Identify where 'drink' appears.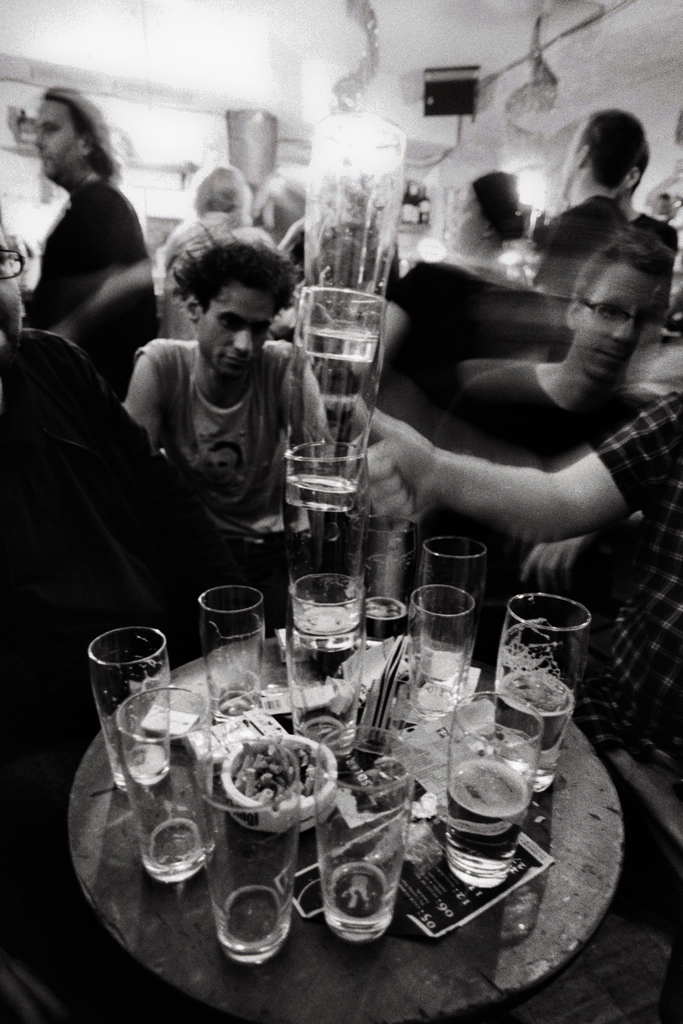
Appears at 357 589 406 643.
